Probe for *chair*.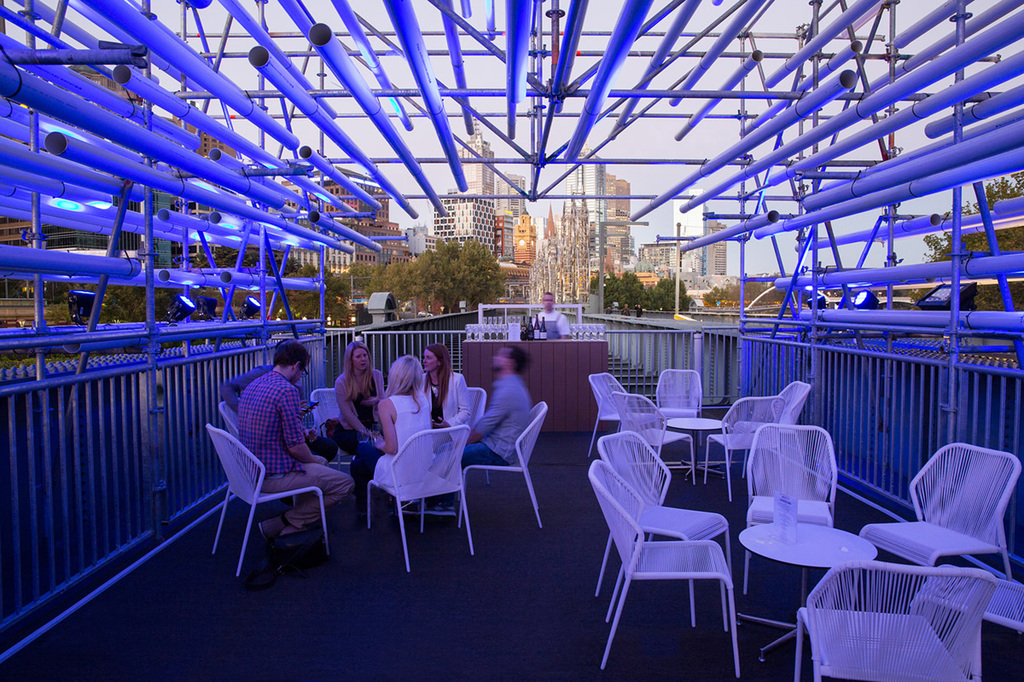
Probe result: (x1=652, y1=372, x2=707, y2=426).
